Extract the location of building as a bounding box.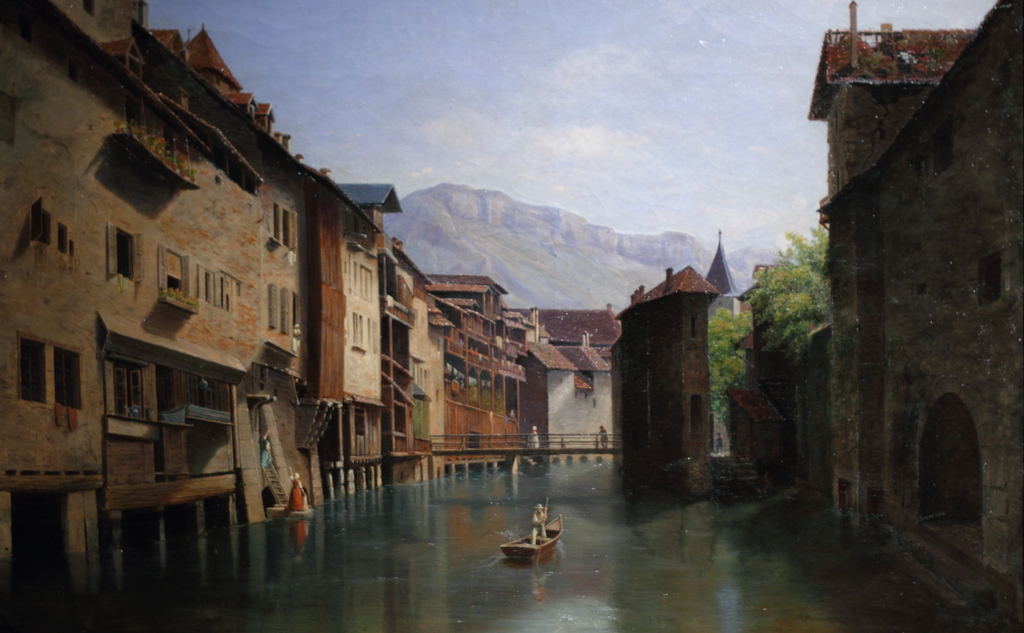
[710,247,749,311].
